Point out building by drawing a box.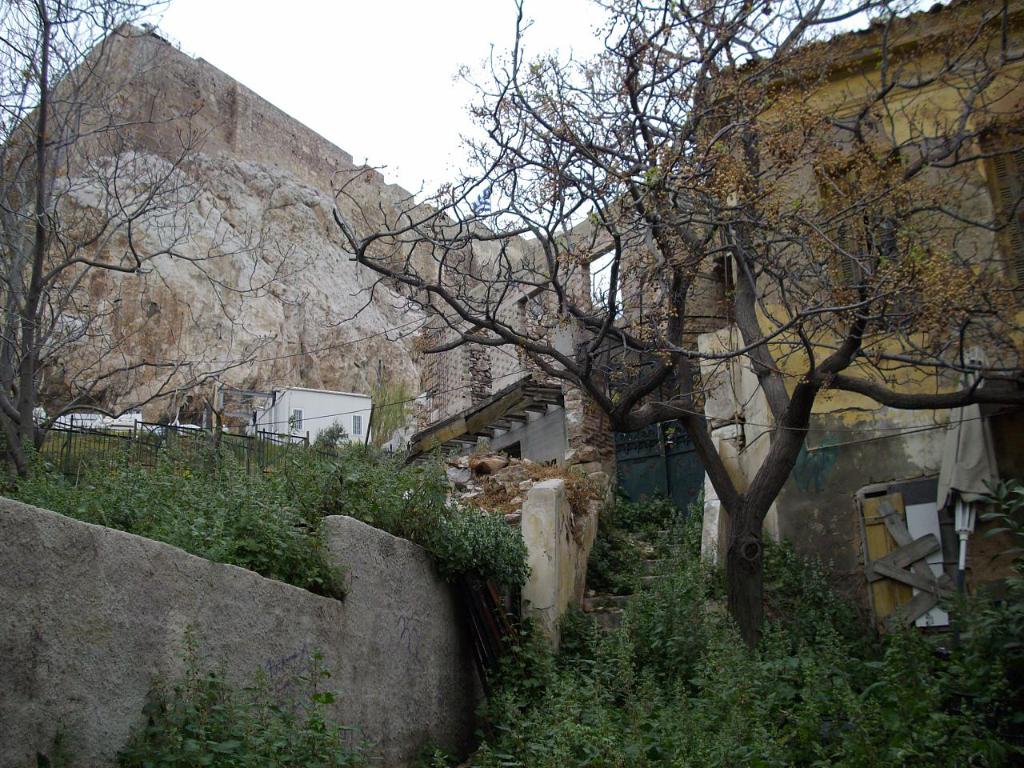
[x1=244, y1=386, x2=378, y2=466].
